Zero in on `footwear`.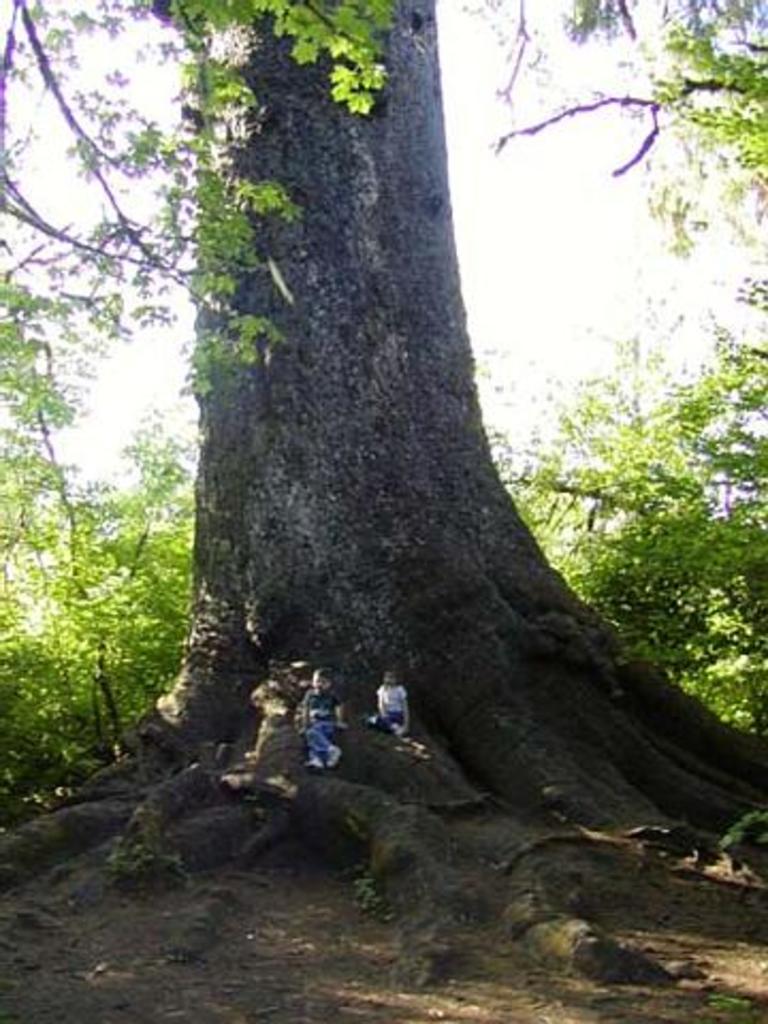
Zeroed in: 301/751/322/772.
